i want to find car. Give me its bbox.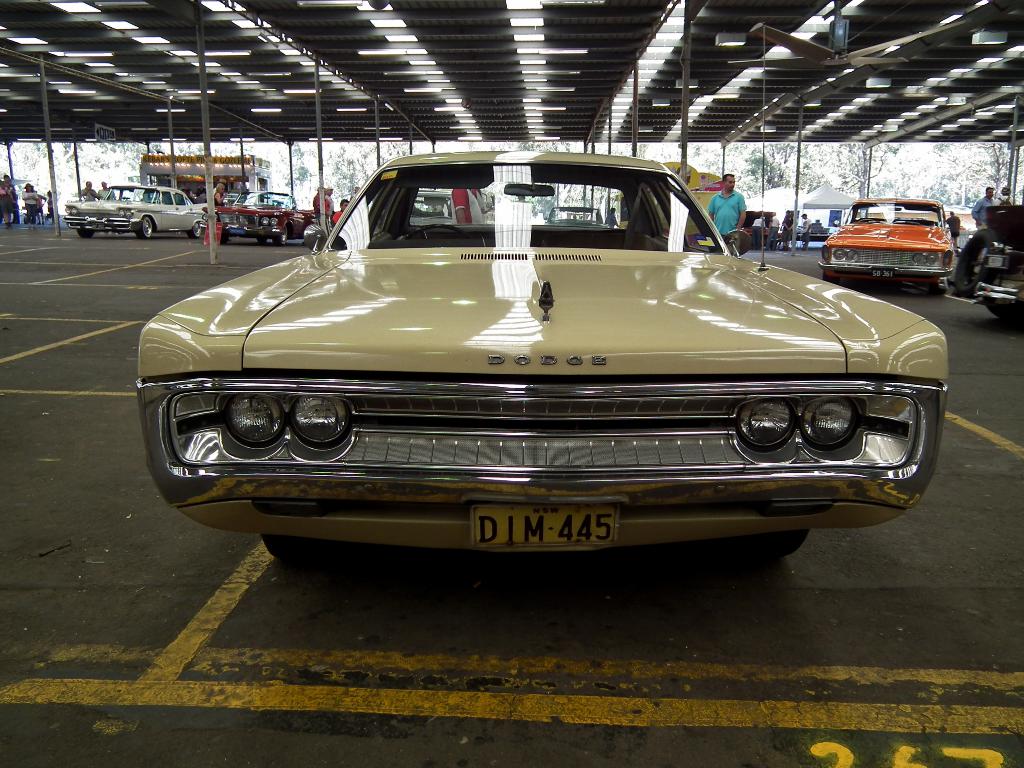
[215, 184, 318, 249].
